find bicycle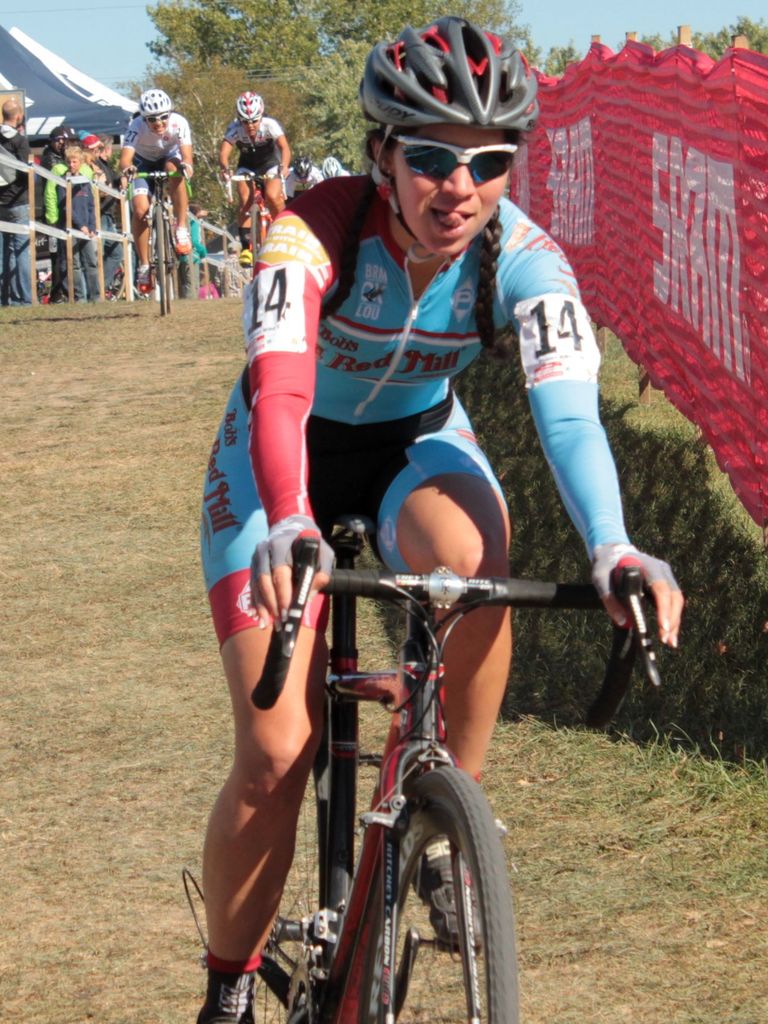
left=227, top=559, right=545, bottom=1010
